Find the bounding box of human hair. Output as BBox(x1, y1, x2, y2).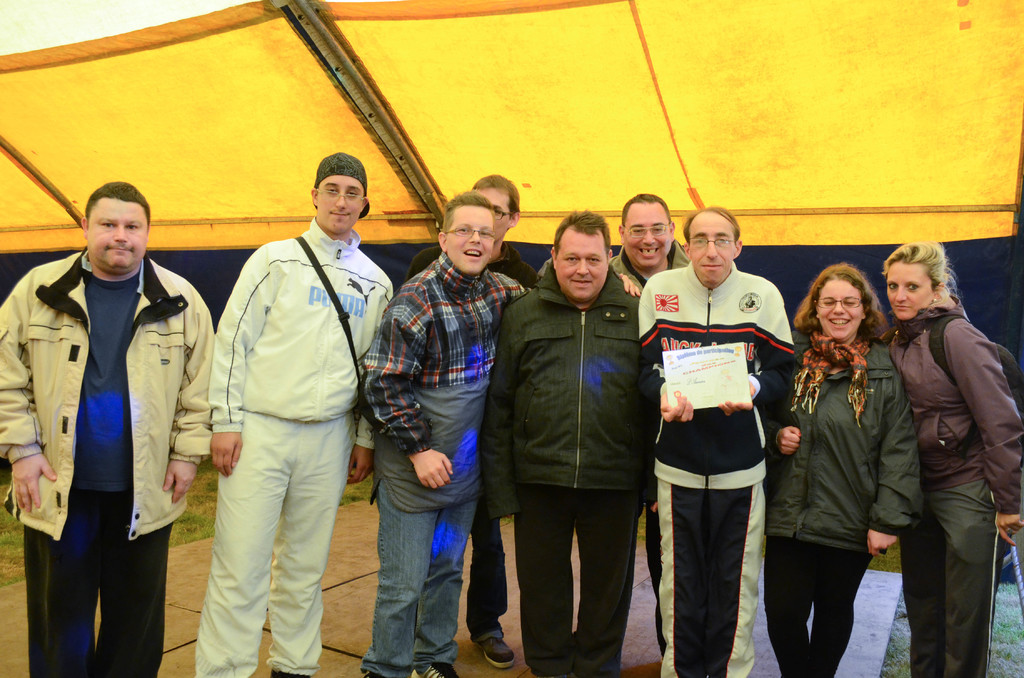
BBox(84, 181, 150, 219).
